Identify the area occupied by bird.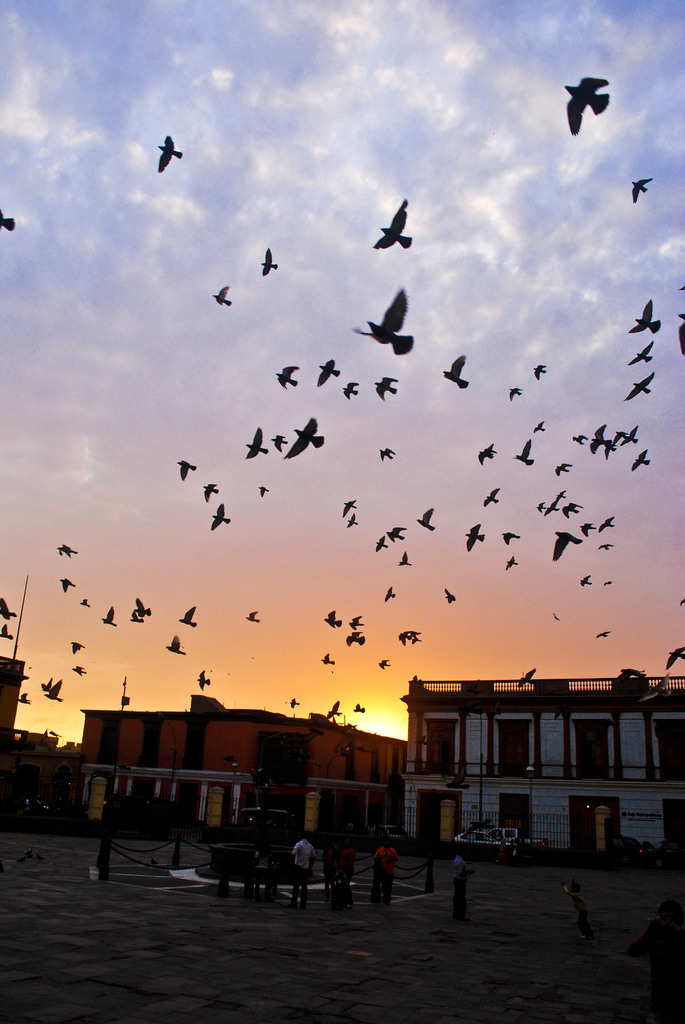
Area: Rect(313, 352, 339, 385).
